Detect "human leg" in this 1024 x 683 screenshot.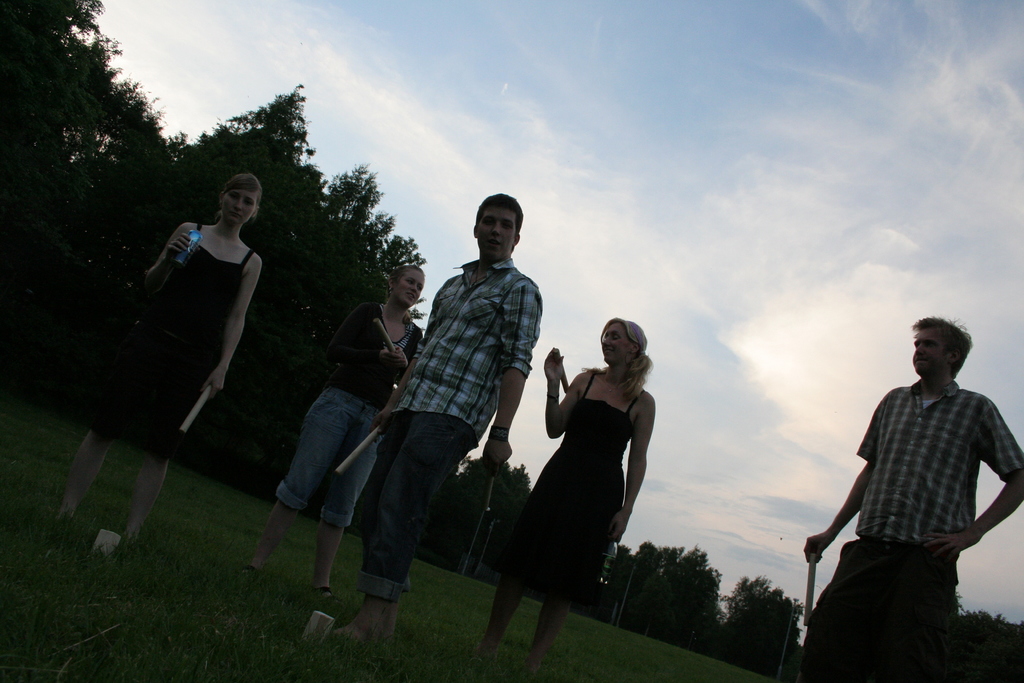
Detection: (524, 498, 615, 670).
